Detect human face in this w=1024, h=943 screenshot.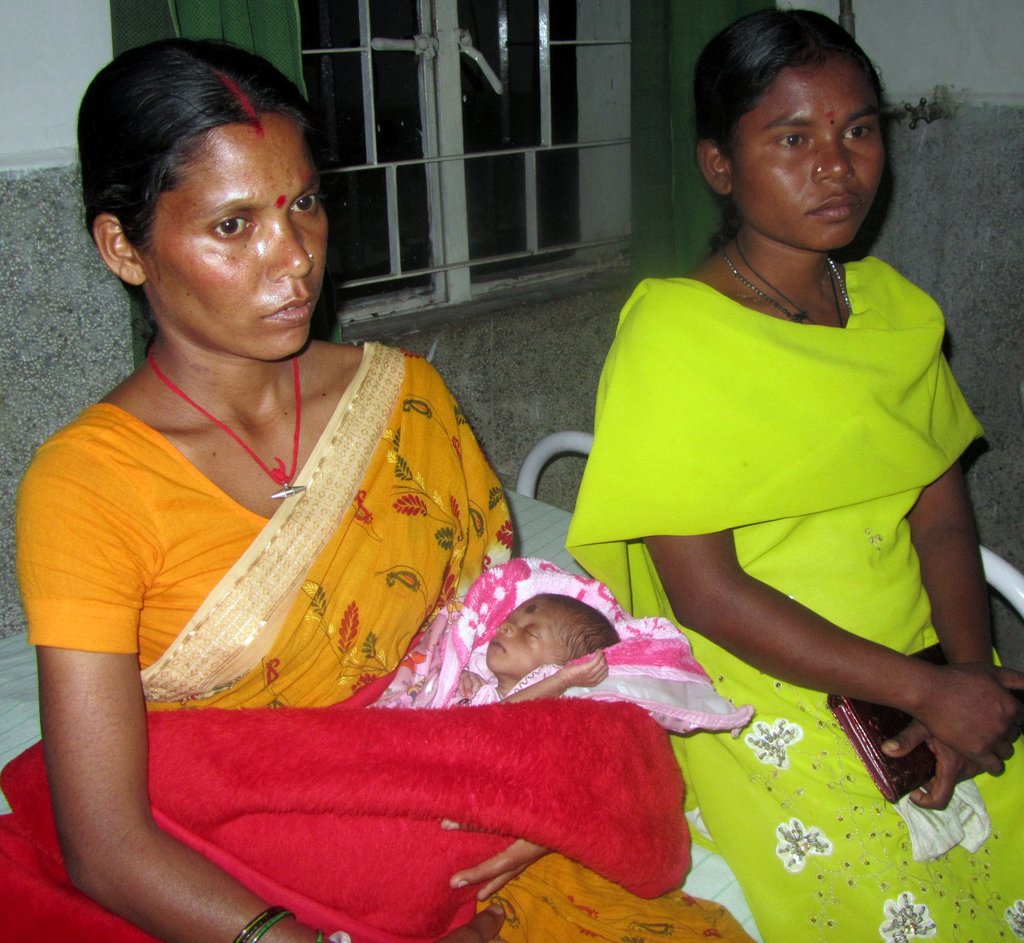
Detection: (x1=739, y1=52, x2=891, y2=245).
